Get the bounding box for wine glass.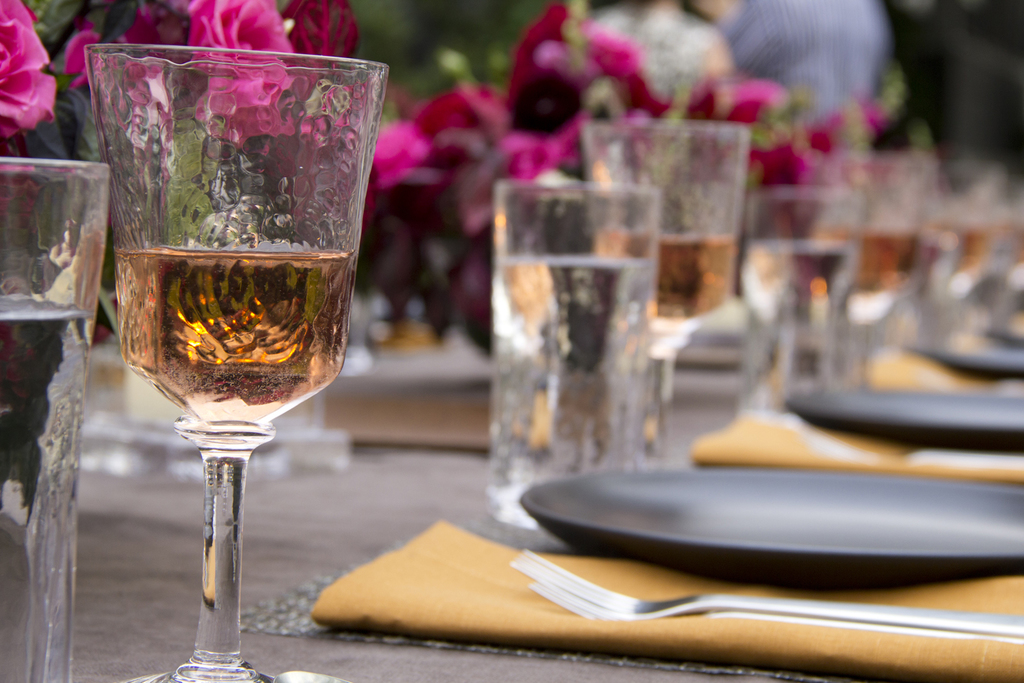
582/121/746/469.
